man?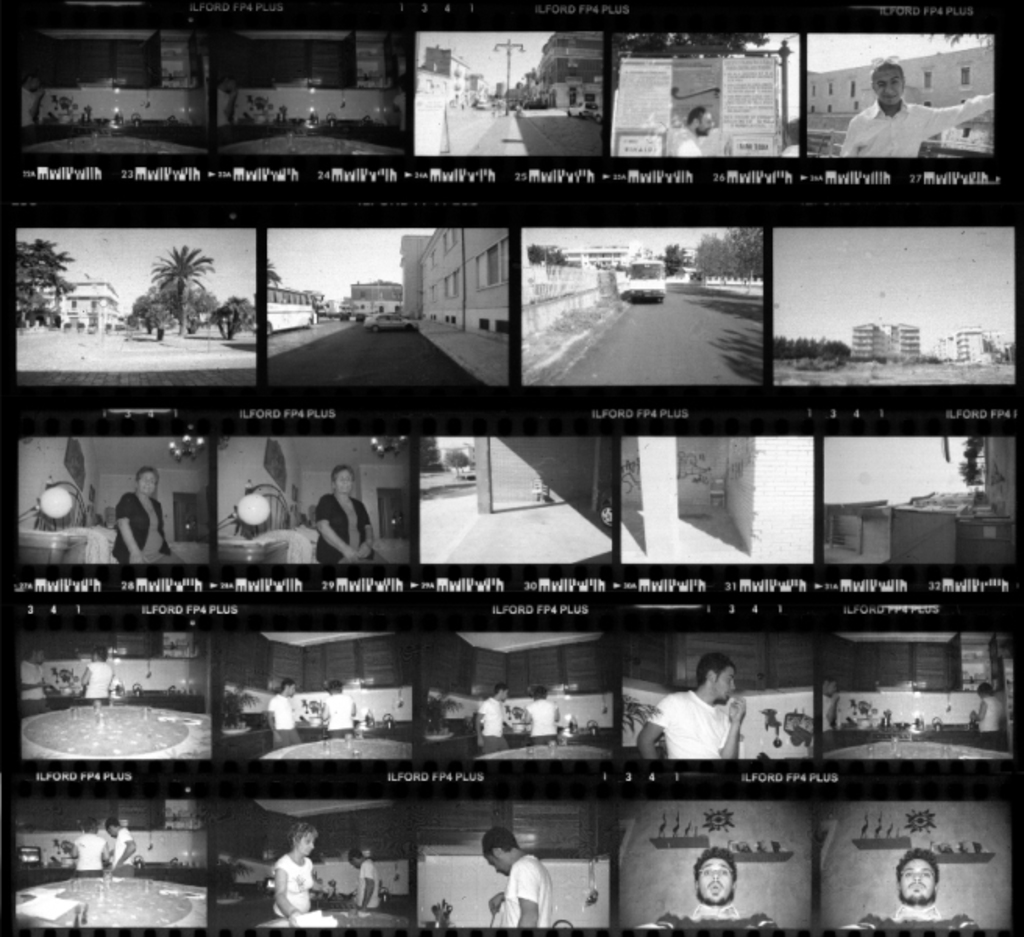
x1=835 y1=61 x2=996 y2=156
